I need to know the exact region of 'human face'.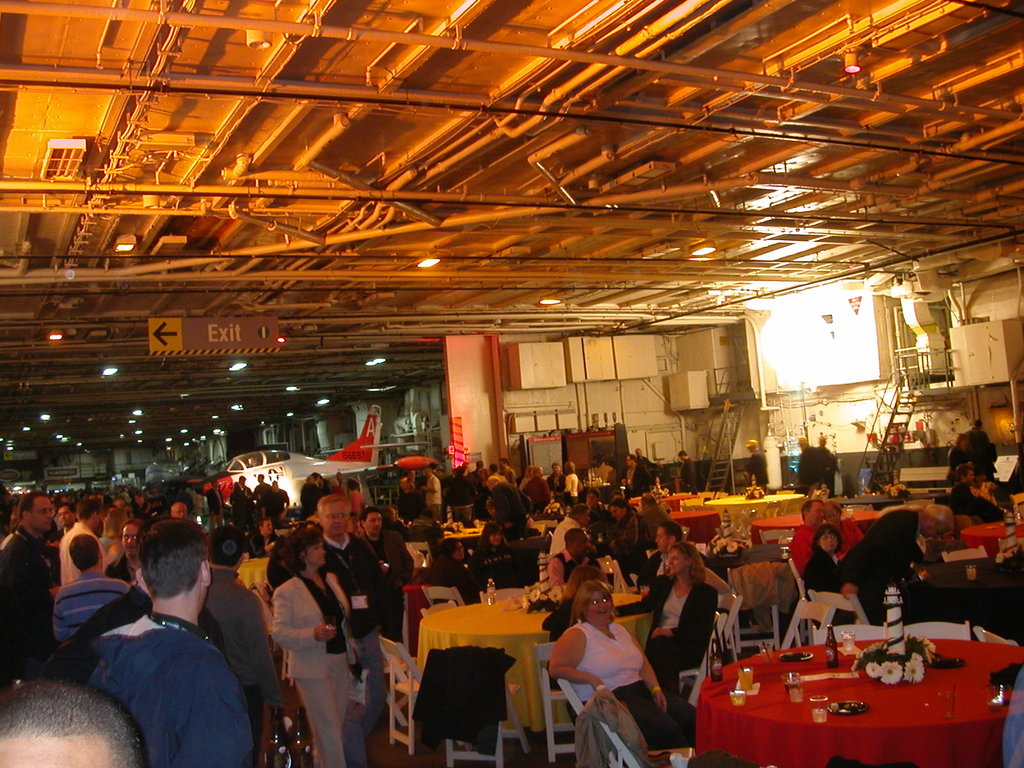
Region: detection(804, 500, 825, 525).
